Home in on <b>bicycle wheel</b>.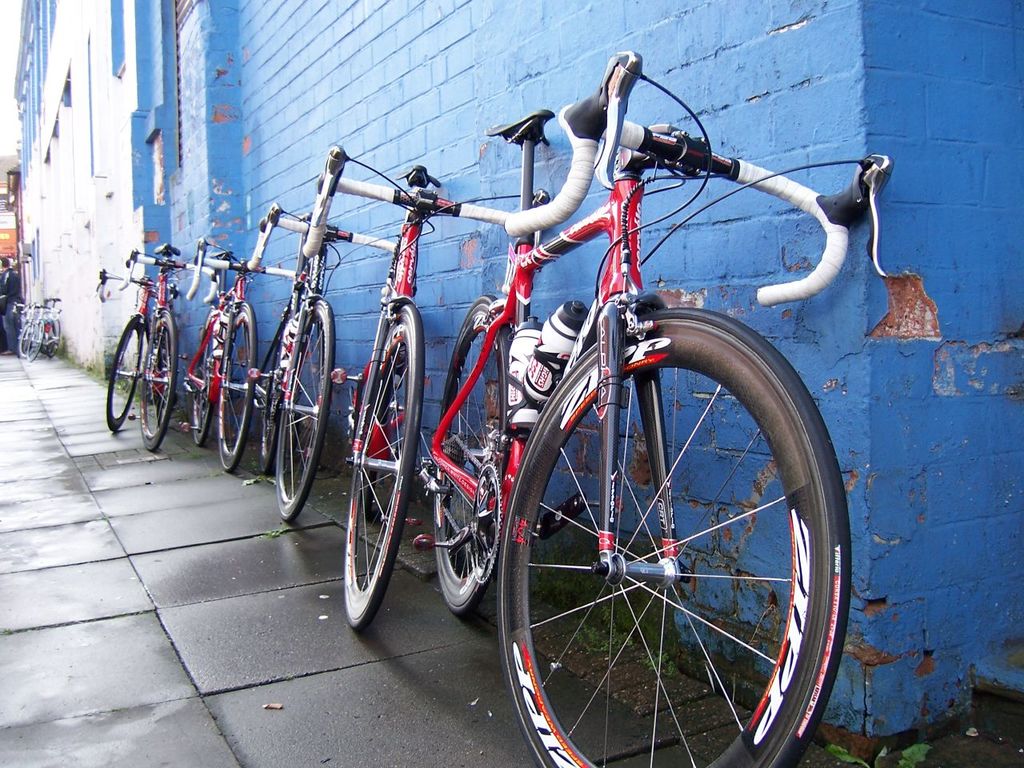
Homed in at region(258, 358, 286, 472).
